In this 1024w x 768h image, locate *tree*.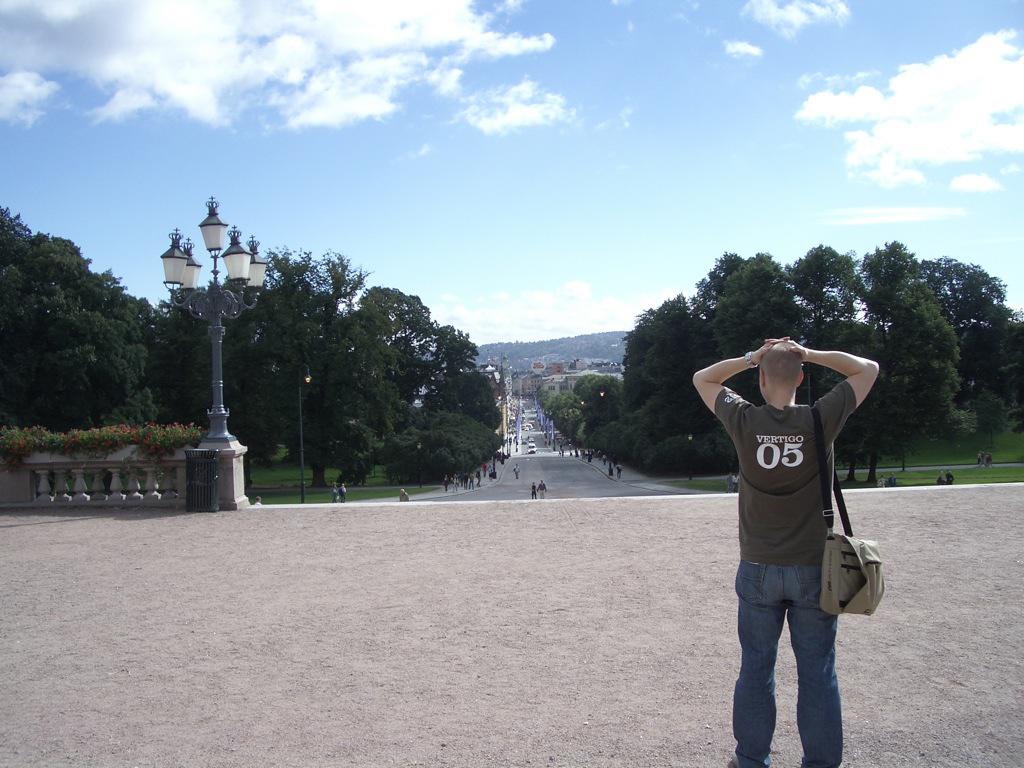
Bounding box: <region>145, 286, 190, 431</region>.
